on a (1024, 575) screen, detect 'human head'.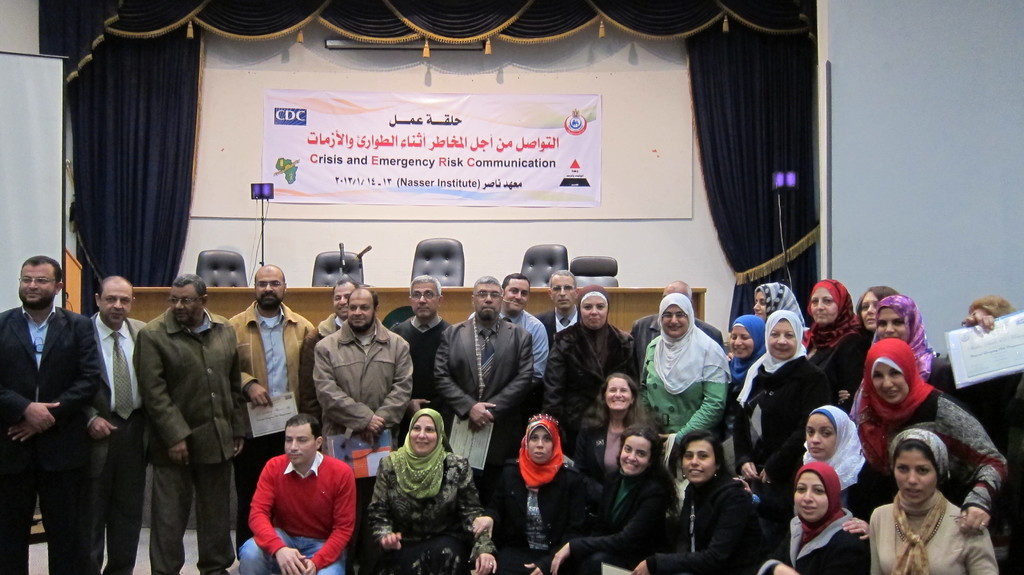
<bbox>760, 307, 801, 362</bbox>.
